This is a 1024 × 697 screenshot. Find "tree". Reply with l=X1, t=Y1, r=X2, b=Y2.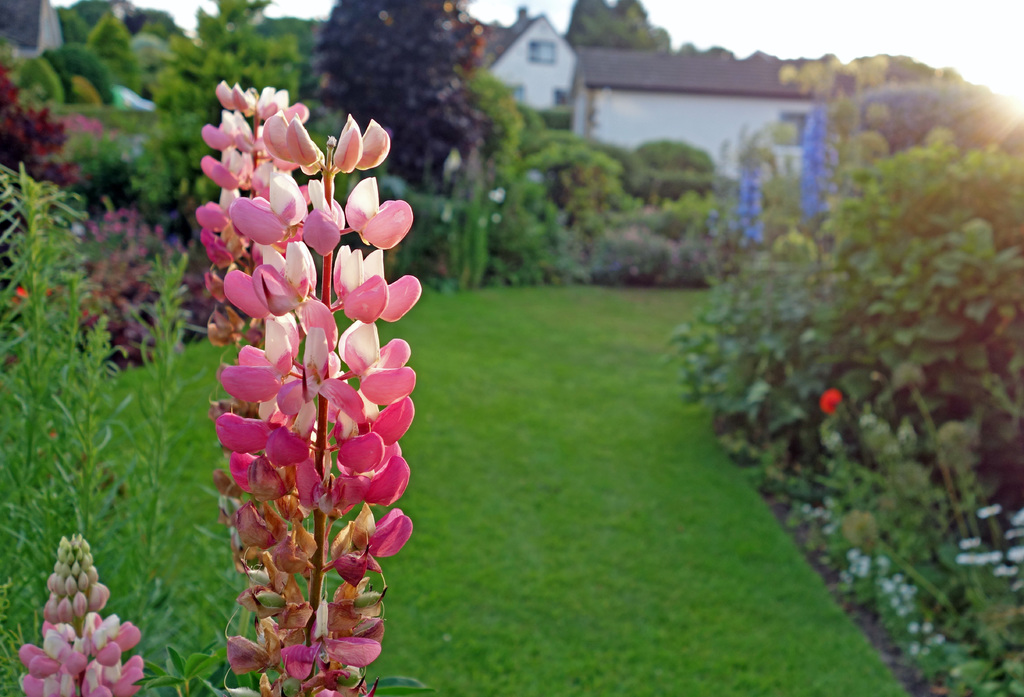
l=605, t=133, r=726, b=283.
